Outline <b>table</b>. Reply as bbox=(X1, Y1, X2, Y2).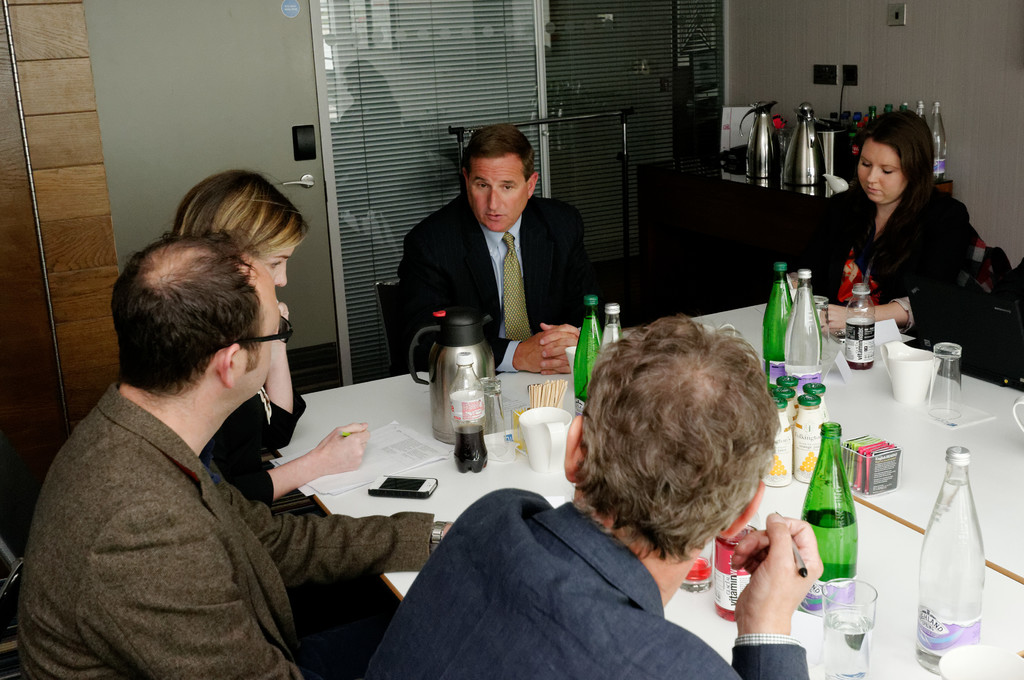
bbox=(682, 296, 1023, 587).
